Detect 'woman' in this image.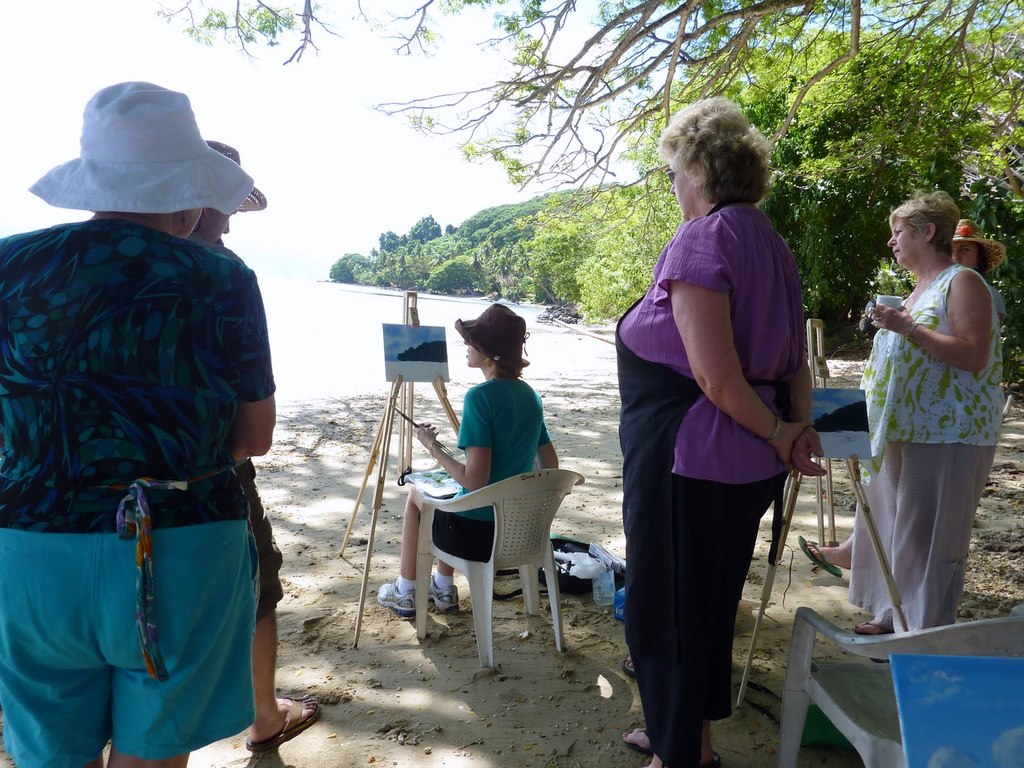
Detection: crop(0, 78, 277, 767).
